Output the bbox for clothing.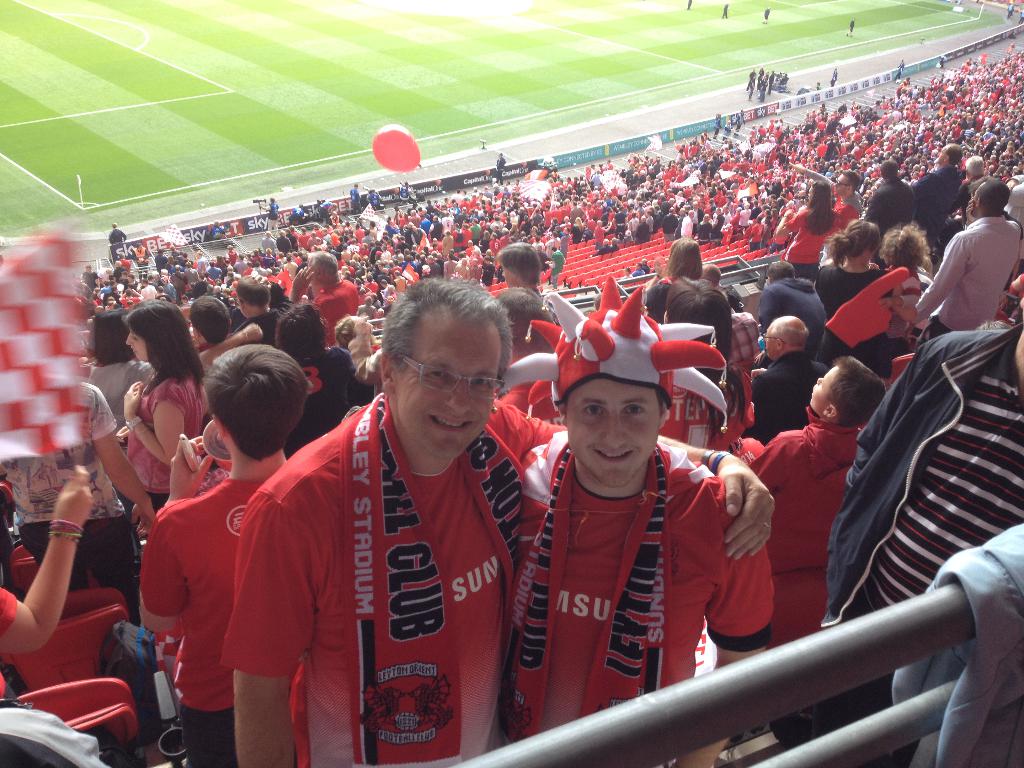
l=683, t=0, r=695, b=12.
